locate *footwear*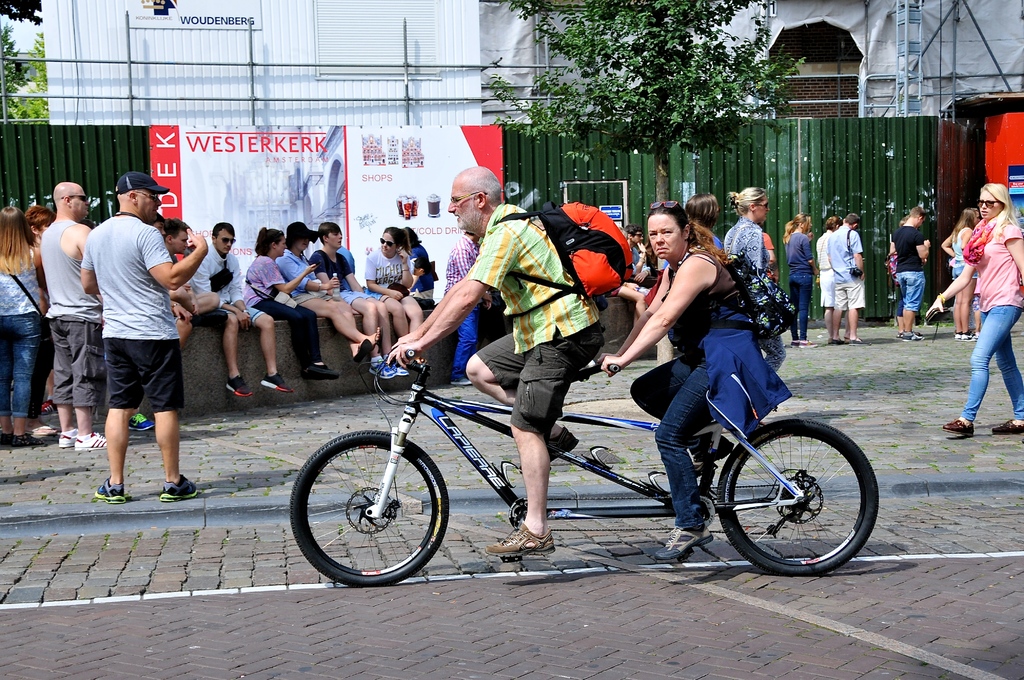
x1=941, y1=417, x2=977, y2=434
